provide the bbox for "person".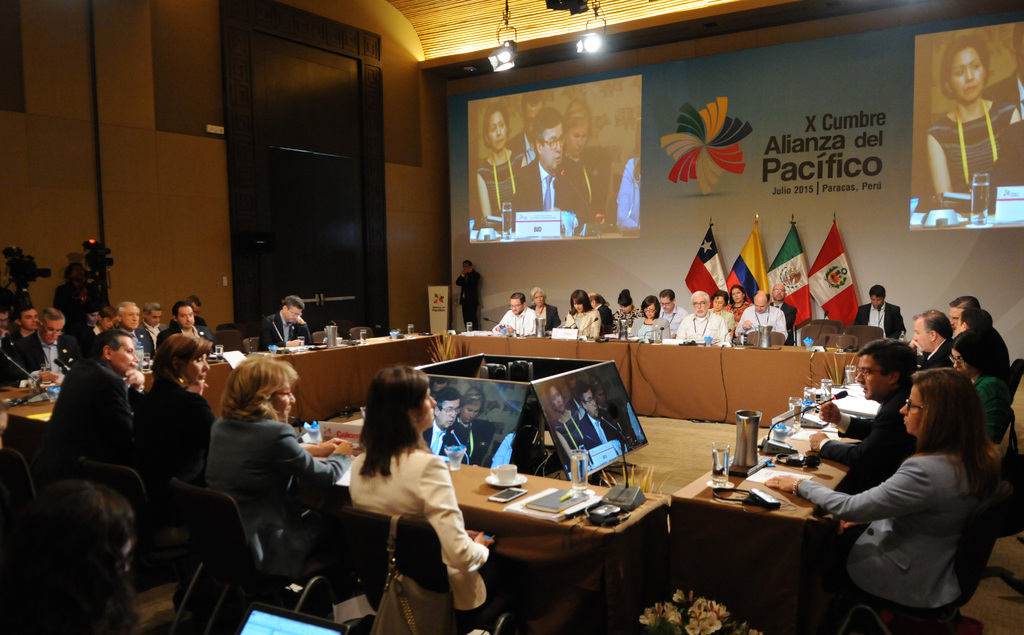
<region>571, 386, 620, 446</region>.
